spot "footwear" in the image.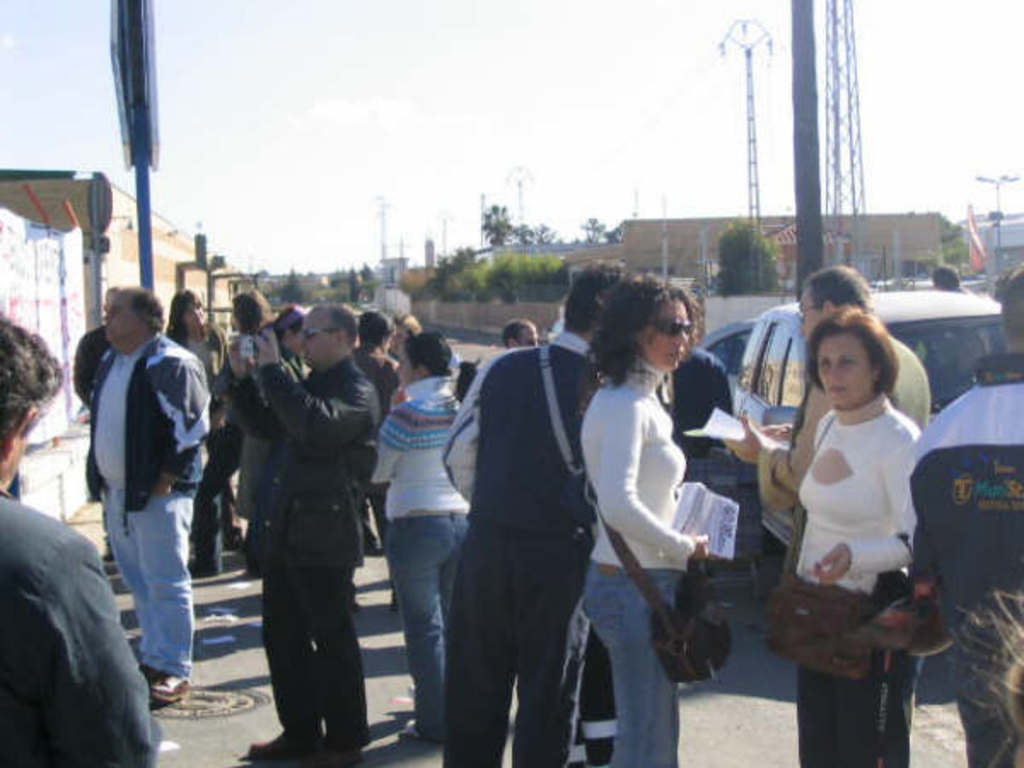
"footwear" found at locate(130, 666, 159, 700).
